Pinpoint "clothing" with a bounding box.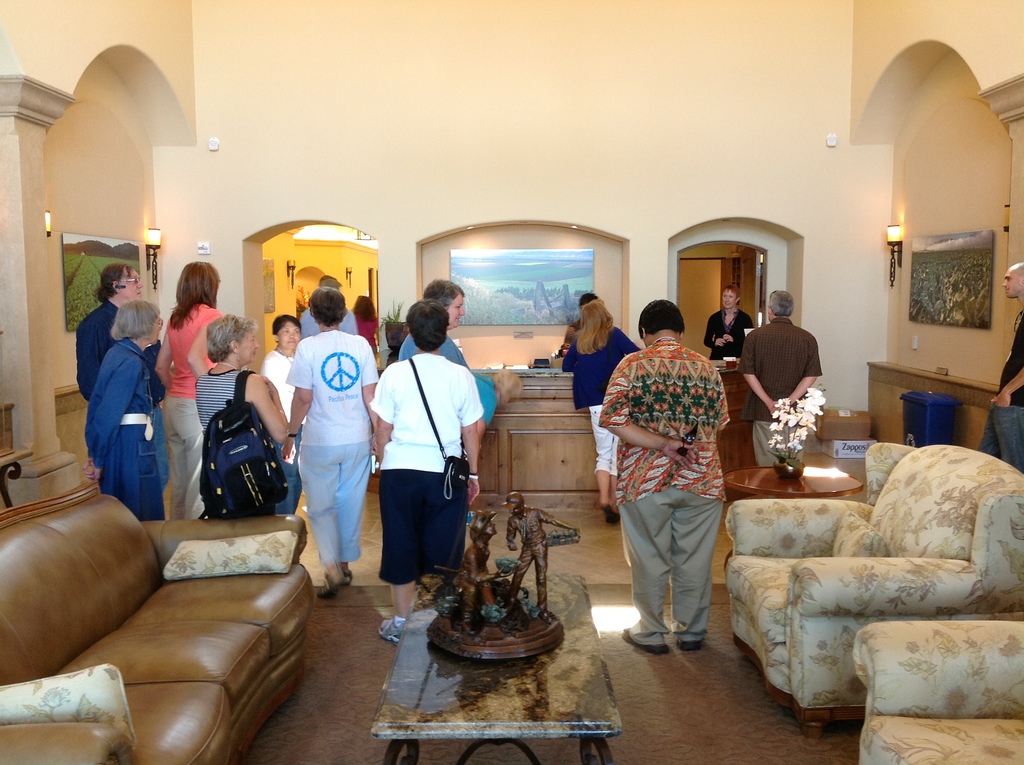
BBox(356, 312, 374, 351).
